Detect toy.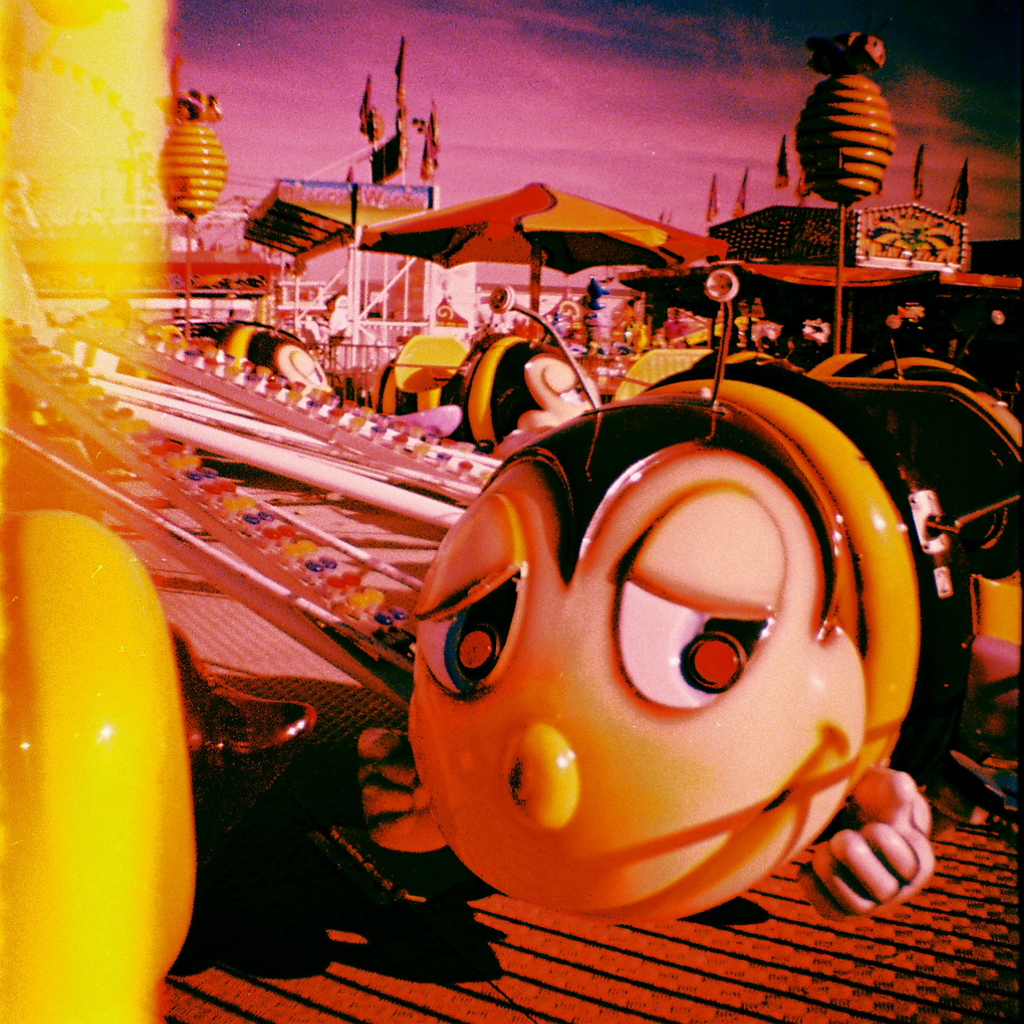
Detected at 133,78,265,273.
